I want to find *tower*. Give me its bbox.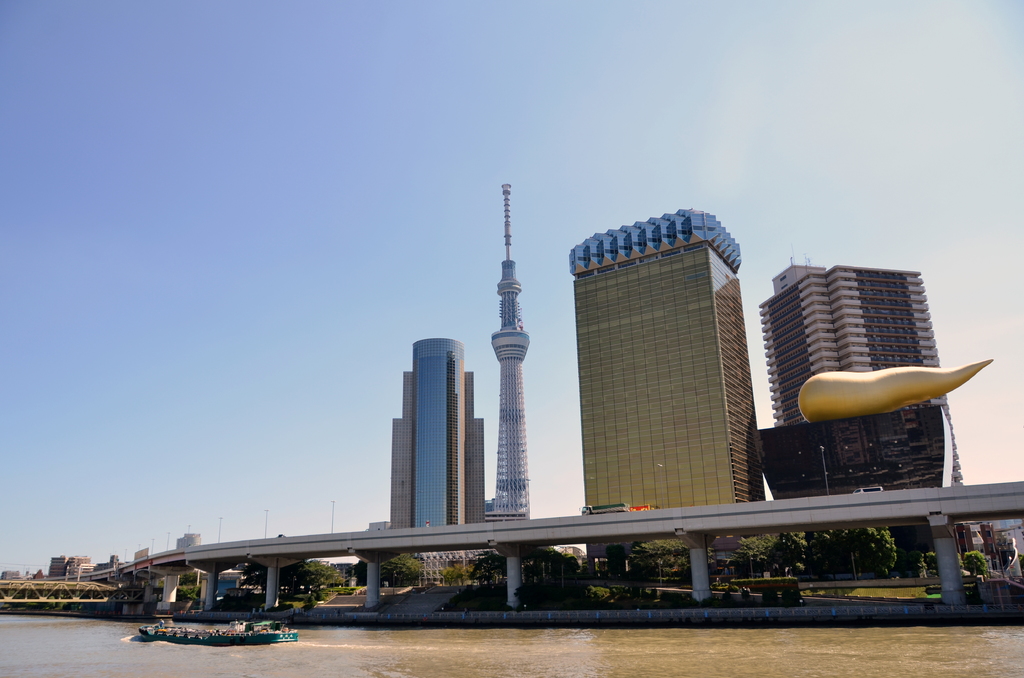
x1=372 y1=305 x2=483 y2=548.
